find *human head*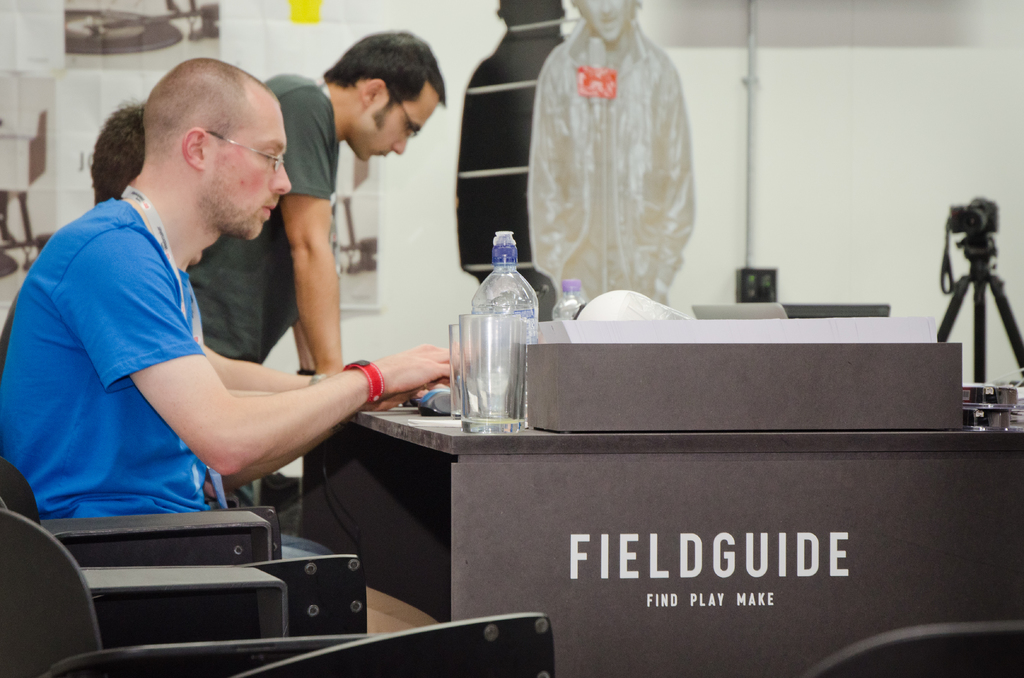
bbox=[310, 28, 444, 158]
